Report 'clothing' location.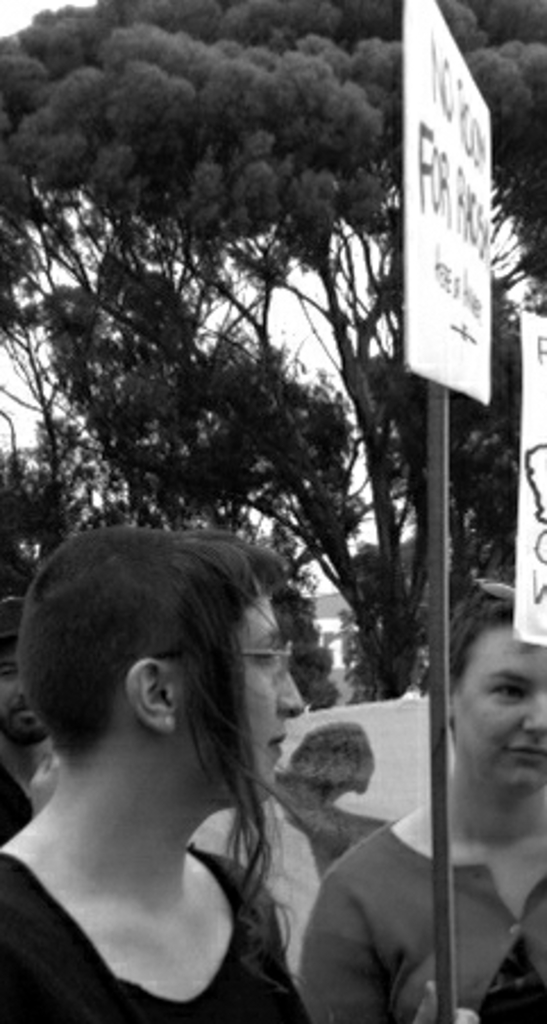
Report: [x1=302, y1=815, x2=545, y2=1022].
